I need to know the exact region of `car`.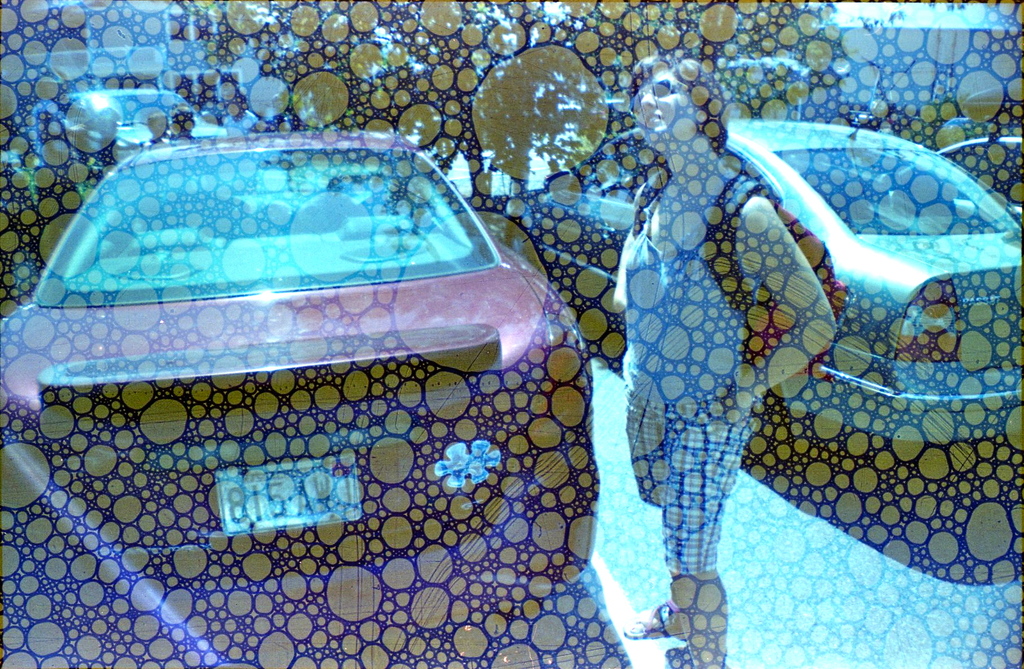
Region: <box>0,133,587,588</box>.
